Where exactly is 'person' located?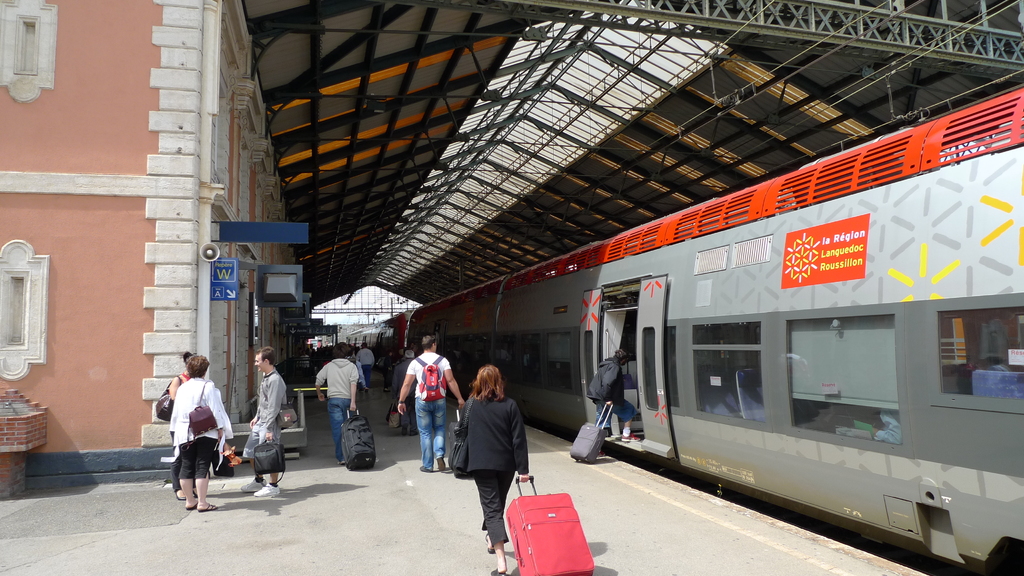
Its bounding box is x1=454, y1=365, x2=534, y2=575.
